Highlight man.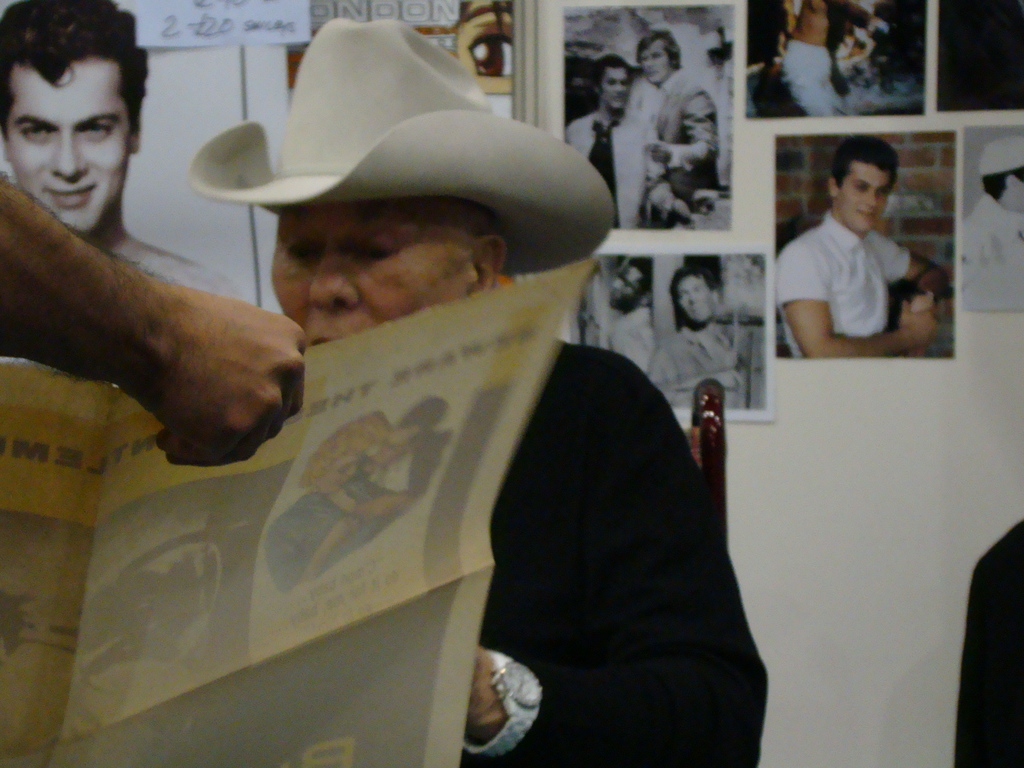
Highlighted region: (left=186, top=19, right=771, bottom=767).
